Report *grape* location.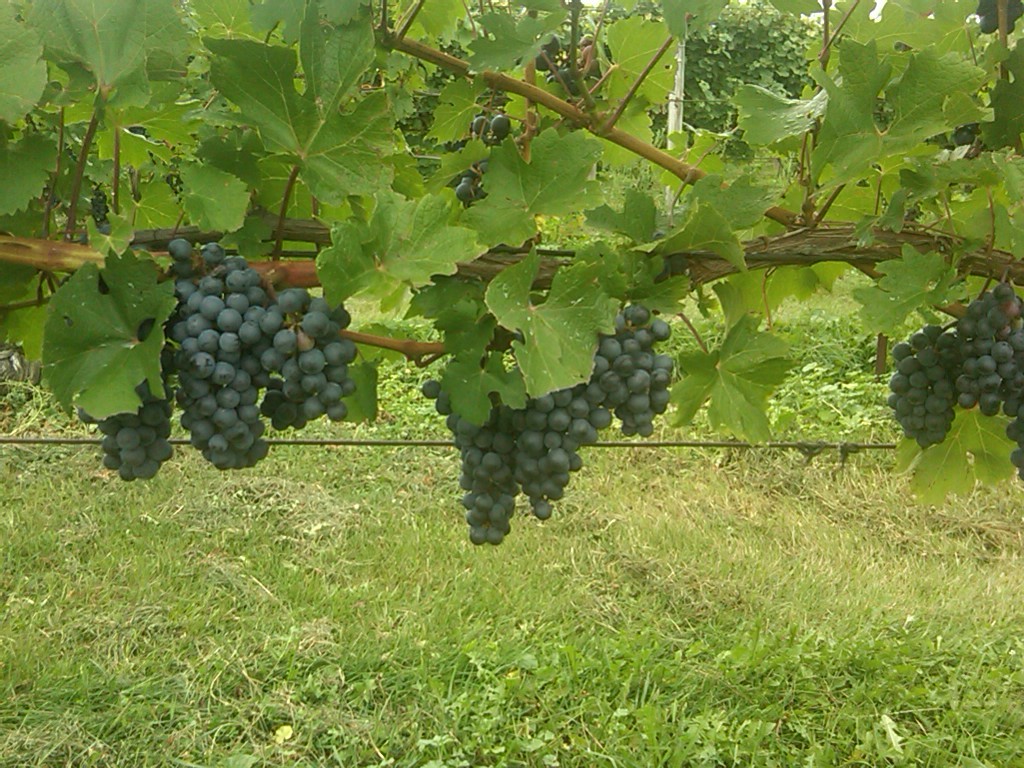
Report: bbox=(475, 114, 493, 138).
